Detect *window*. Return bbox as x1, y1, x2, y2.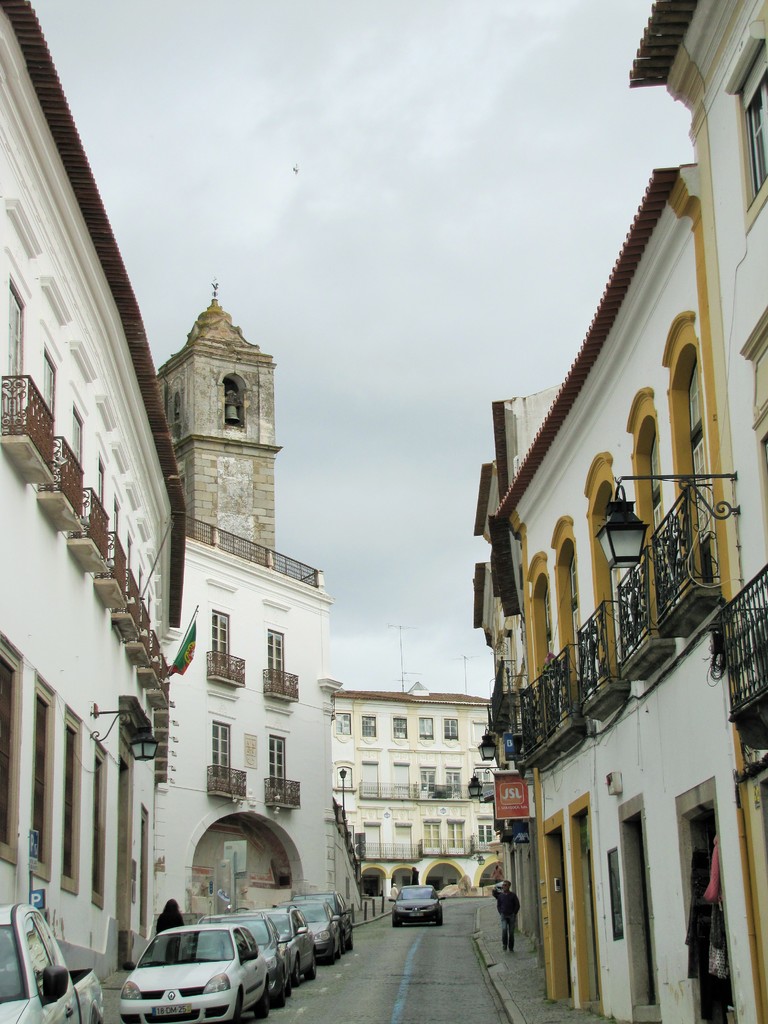
362, 719, 373, 739.
